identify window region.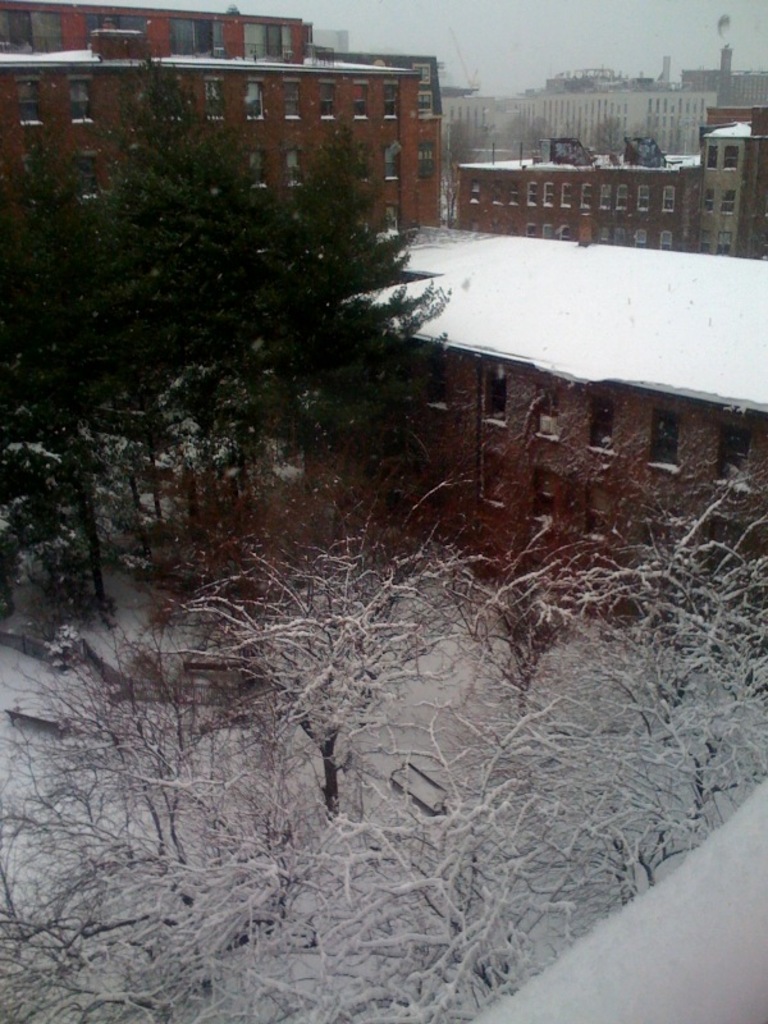
Region: rect(355, 143, 372, 183).
